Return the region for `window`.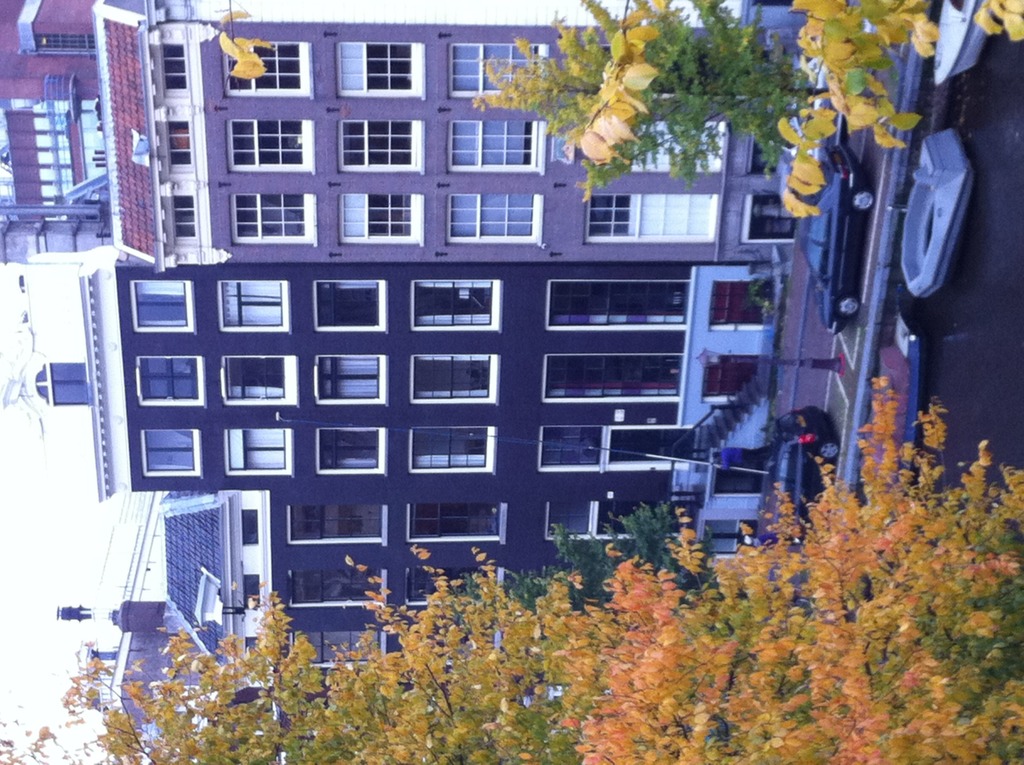
crop(139, 355, 204, 407).
